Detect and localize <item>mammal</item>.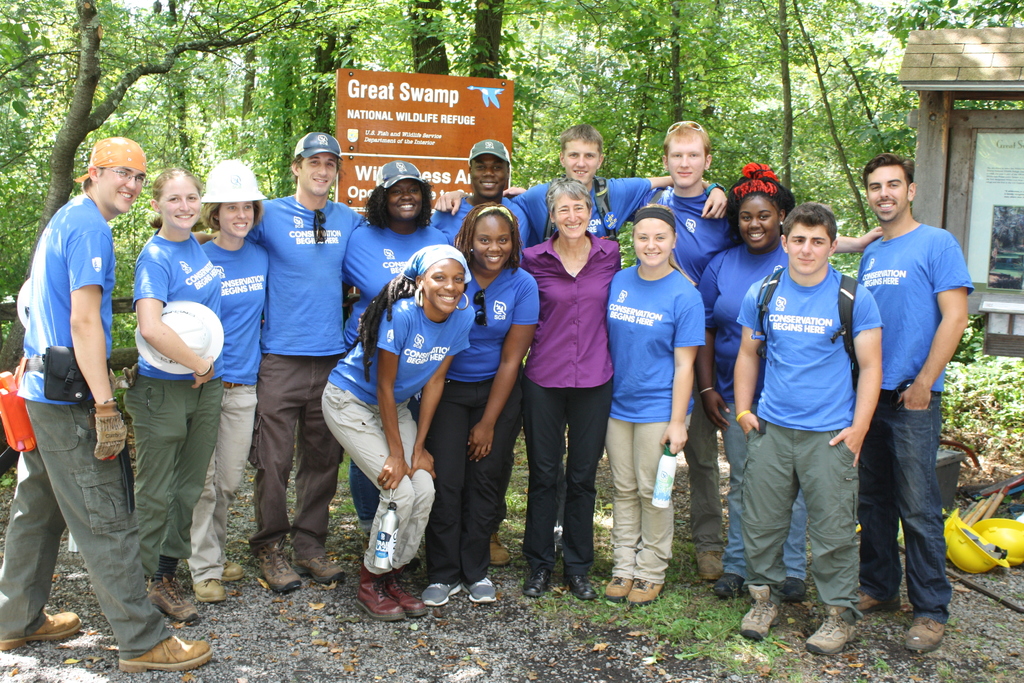
Localized at BBox(858, 153, 973, 651).
